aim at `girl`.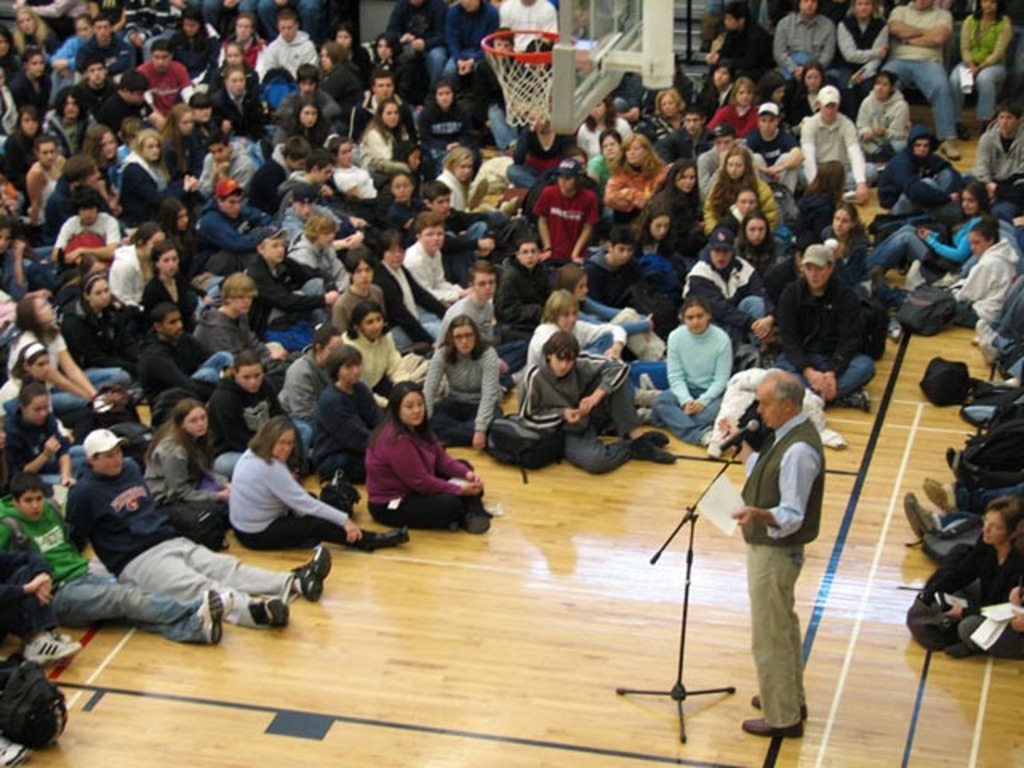
Aimed at (x1=14, y1=48, x2=50, y2=107).
